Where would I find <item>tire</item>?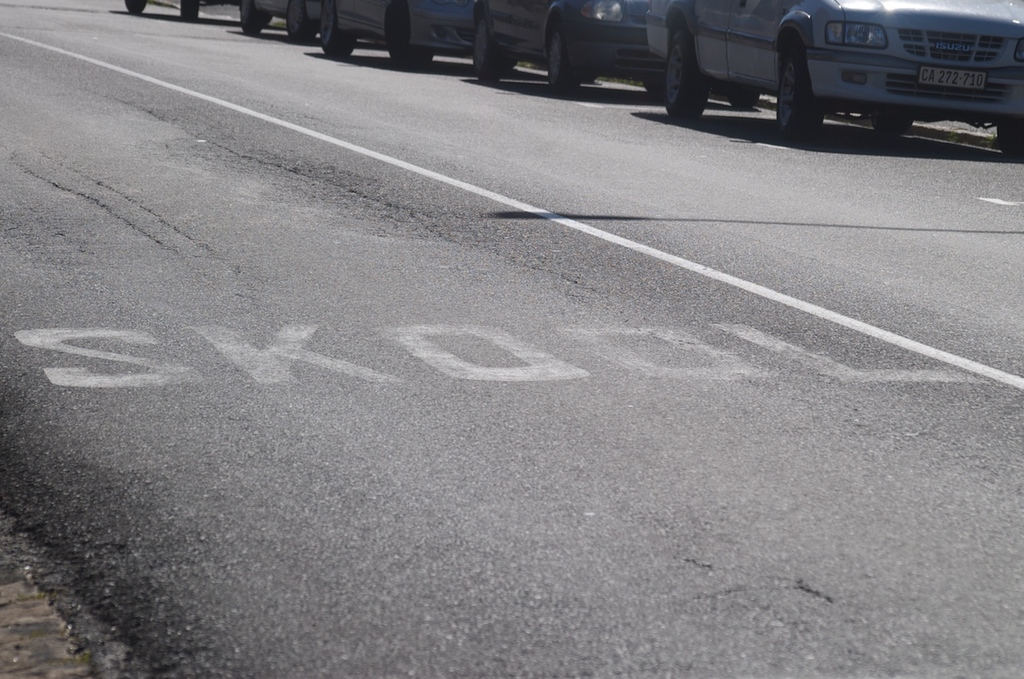
At box(995, 107, 1023, 160).
